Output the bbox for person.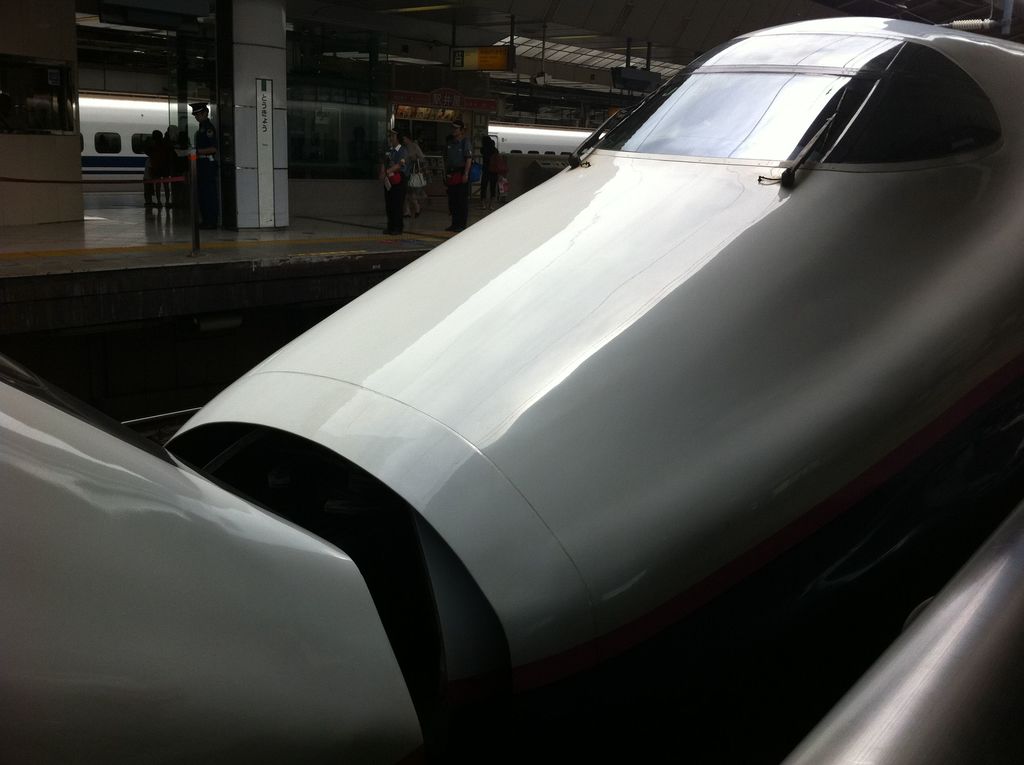
(381, 133, 408, 239).
